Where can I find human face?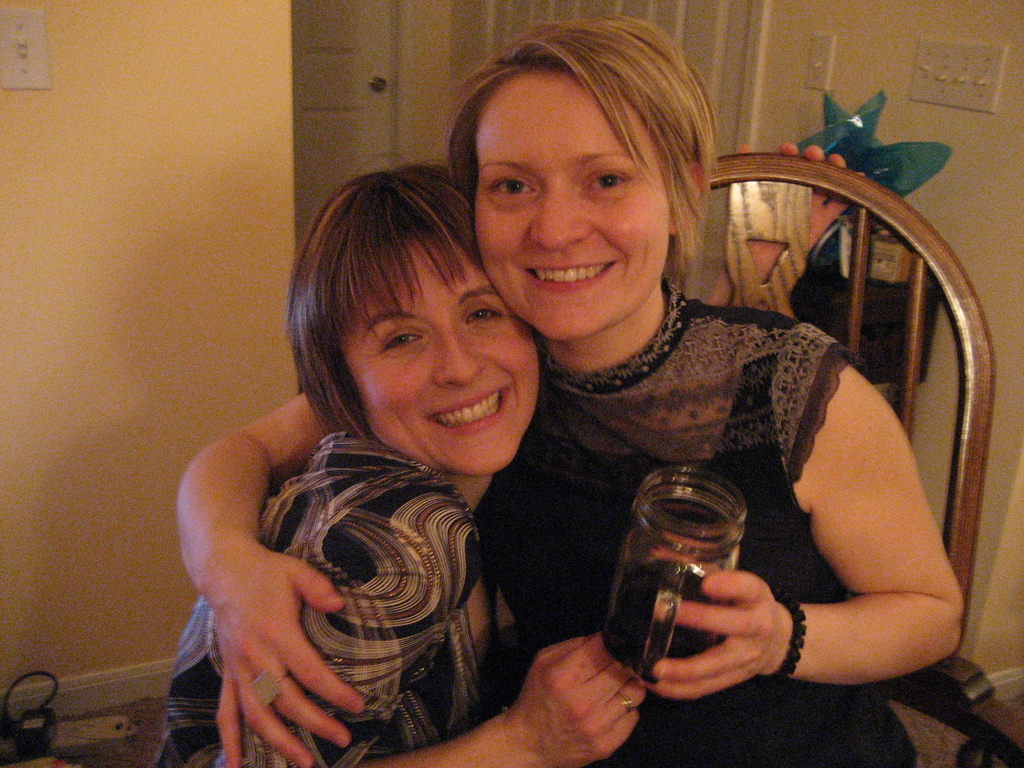
You can find it at locate(475, 72, 669, 338).
